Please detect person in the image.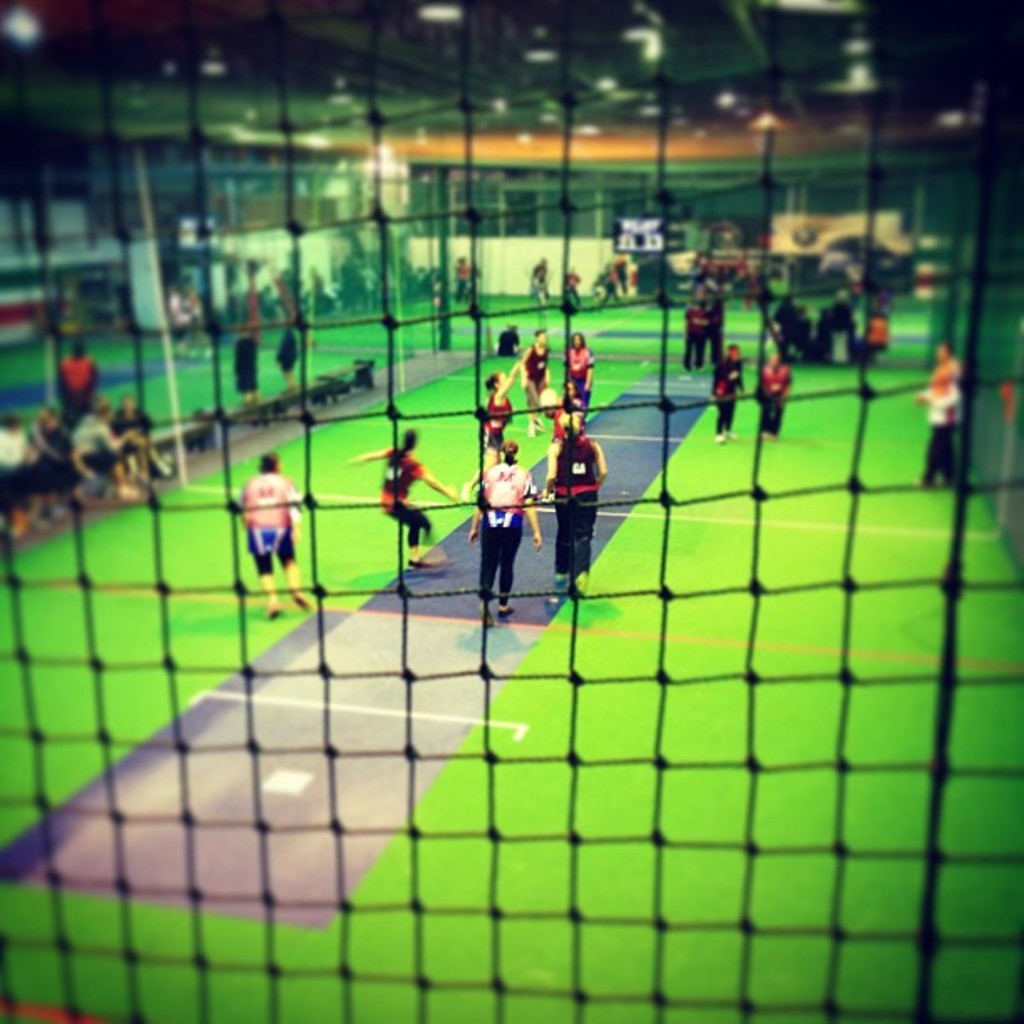
[x1=684, y1=296, x2=714, y2=385].
